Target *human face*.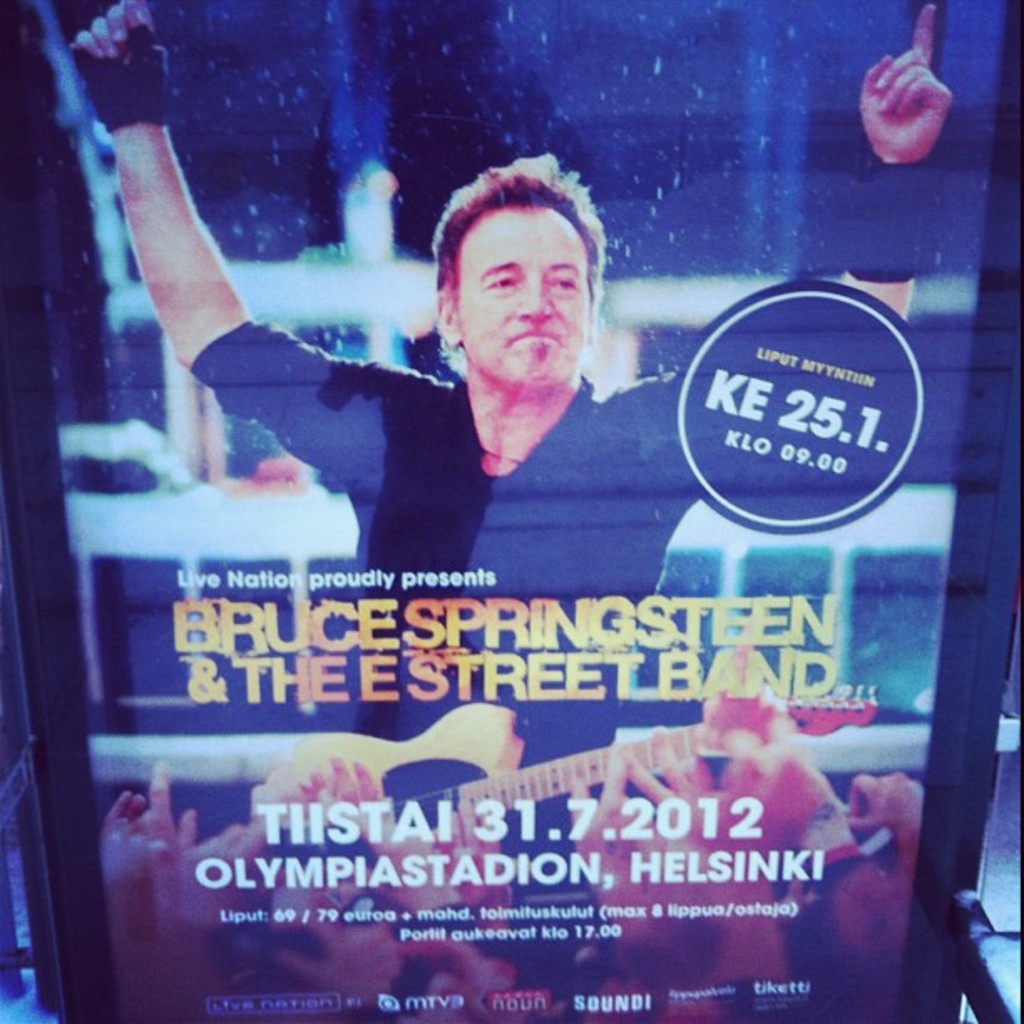
Target region: (left=453, top=206, right=587, bottom=388).
